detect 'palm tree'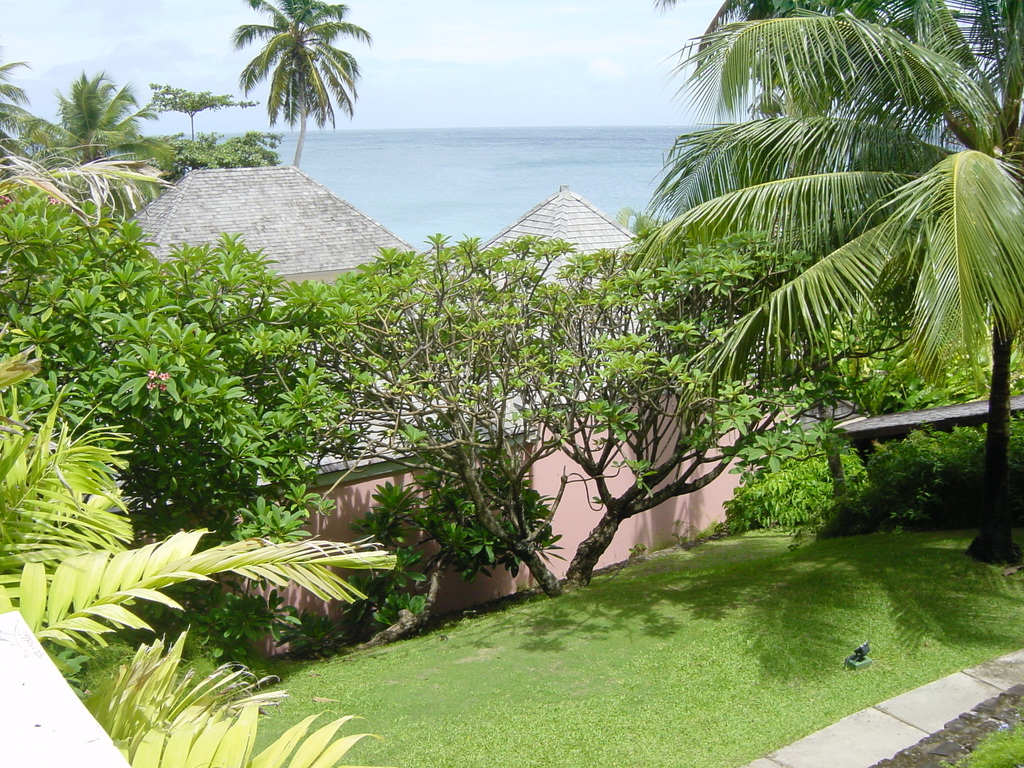
209, 17, 388, 165
